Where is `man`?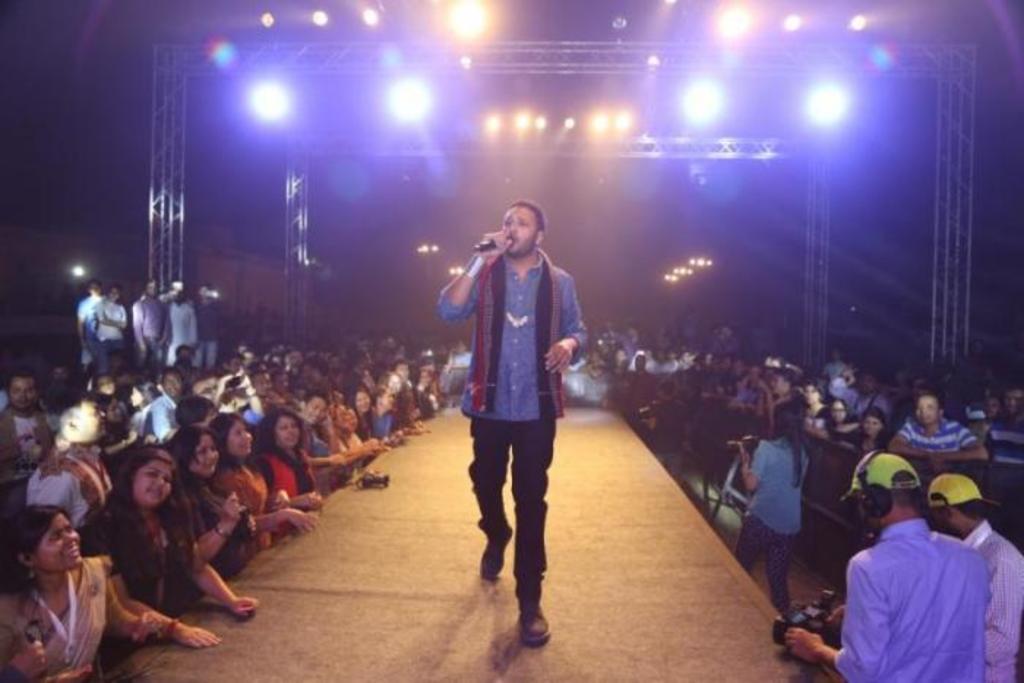
<bbox>0, 259, 470, 682</bbox>.
